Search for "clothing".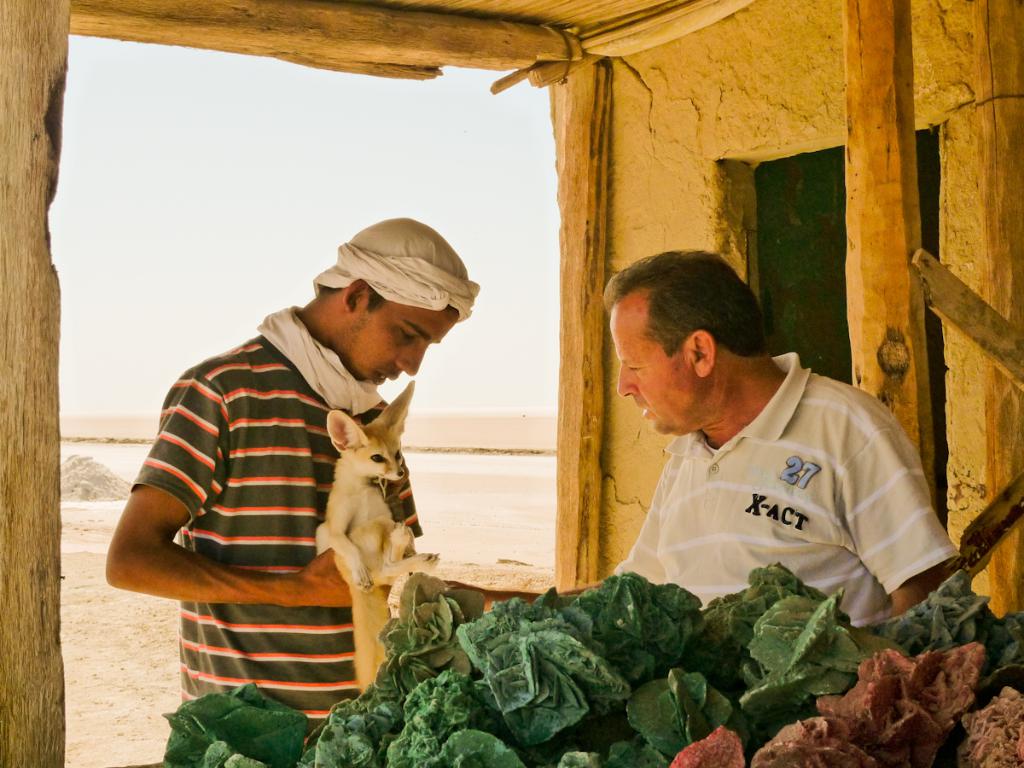
Found at <region>576, 329, 949, 638</region>.
